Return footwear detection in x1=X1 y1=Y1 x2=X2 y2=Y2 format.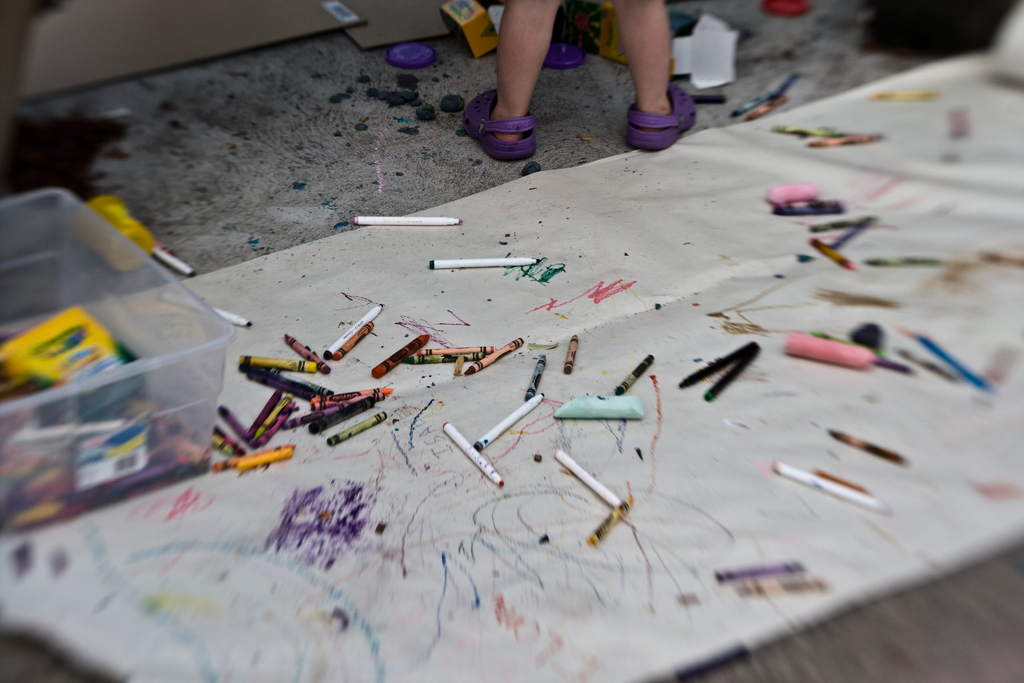
x1=465 y1=74 x2=548 y2=154.
